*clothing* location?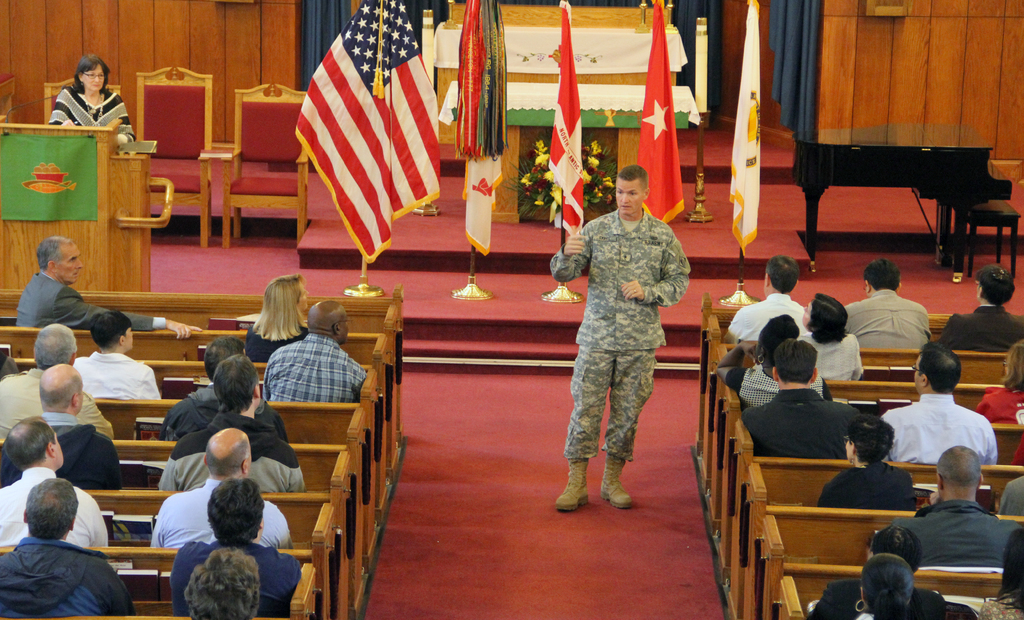
{"x1": 720, "y1": 297, "x2": 817, "y2": 343}
